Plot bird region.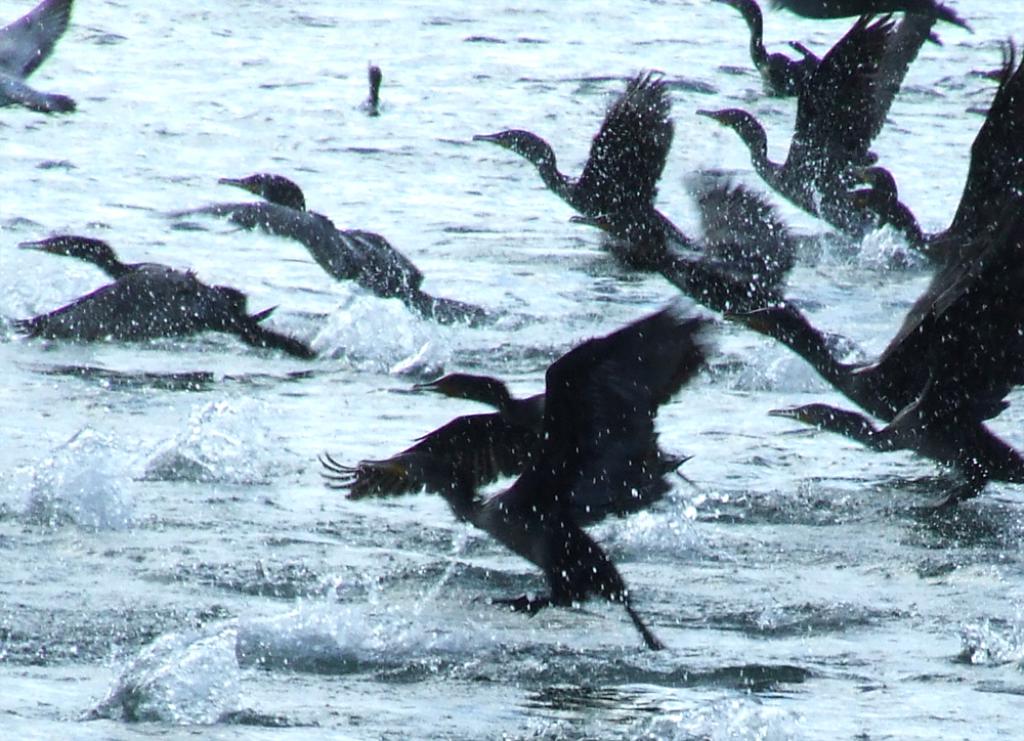
Plotted at crop(489, 68, 709, 263).
